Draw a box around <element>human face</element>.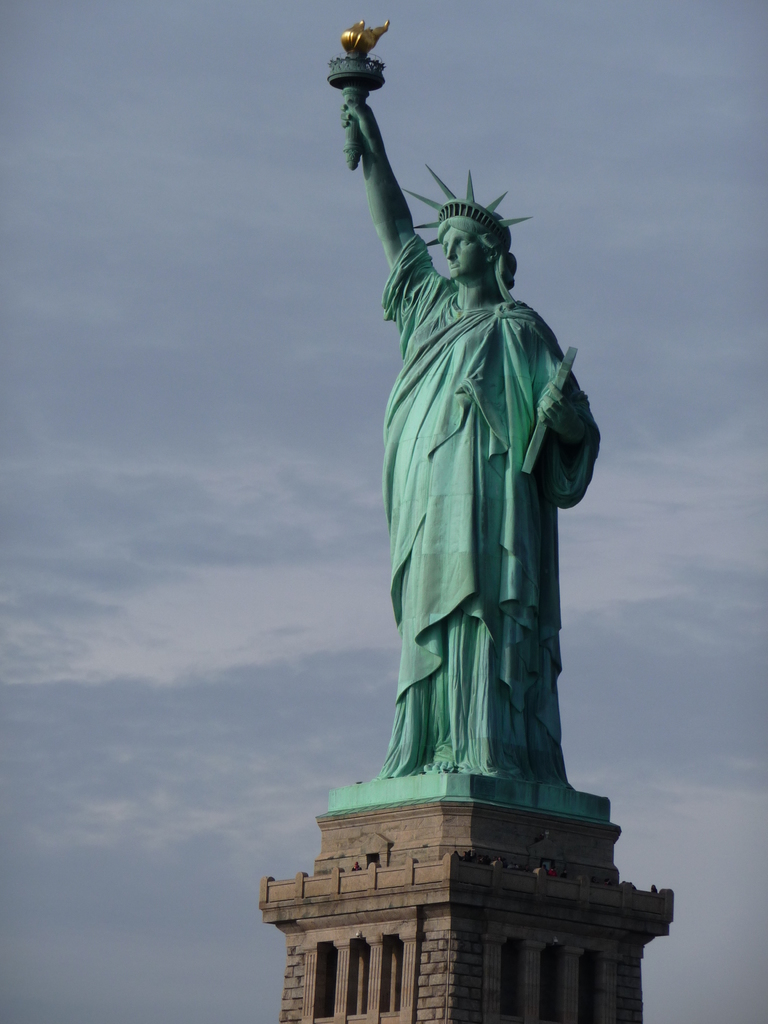
rect(441, 230, 484, 273).
